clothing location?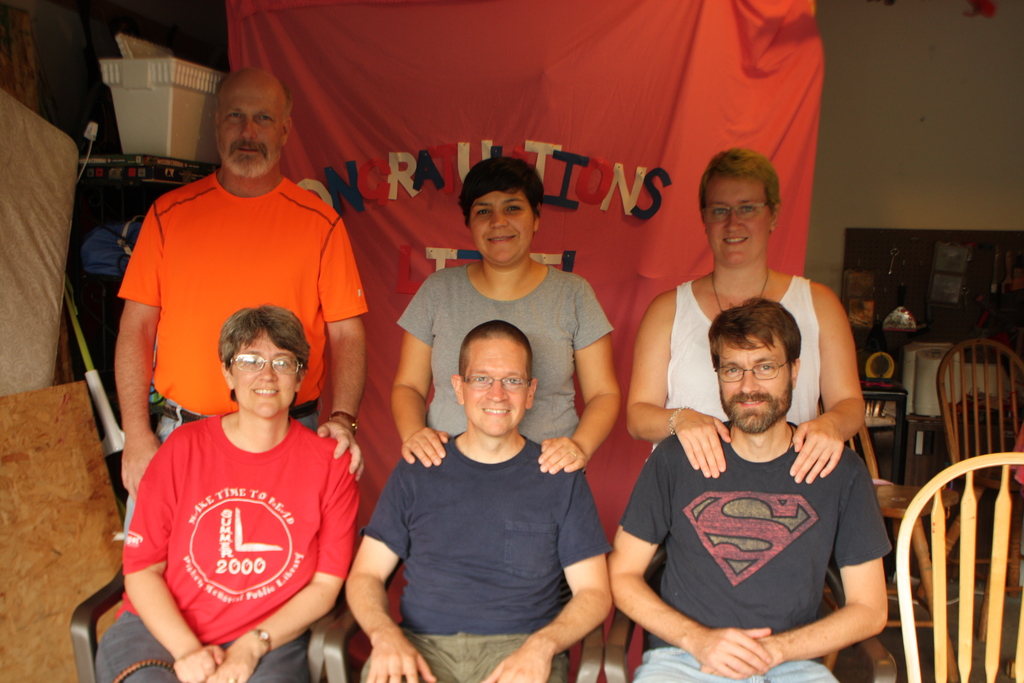
Rect(356, 428, 606, 637)
